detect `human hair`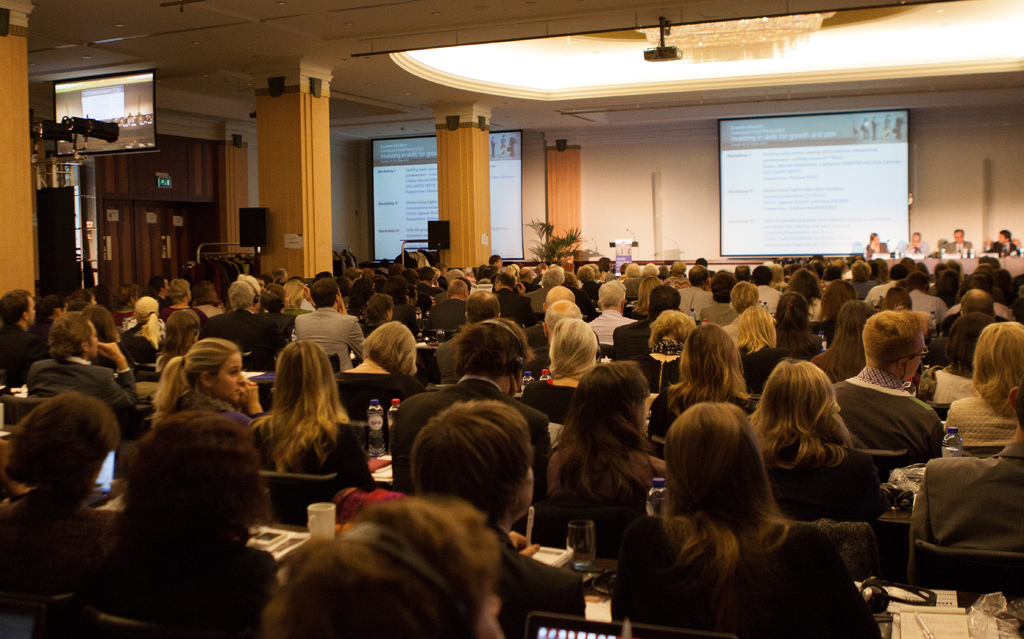
(953, 293, 992, 334)
